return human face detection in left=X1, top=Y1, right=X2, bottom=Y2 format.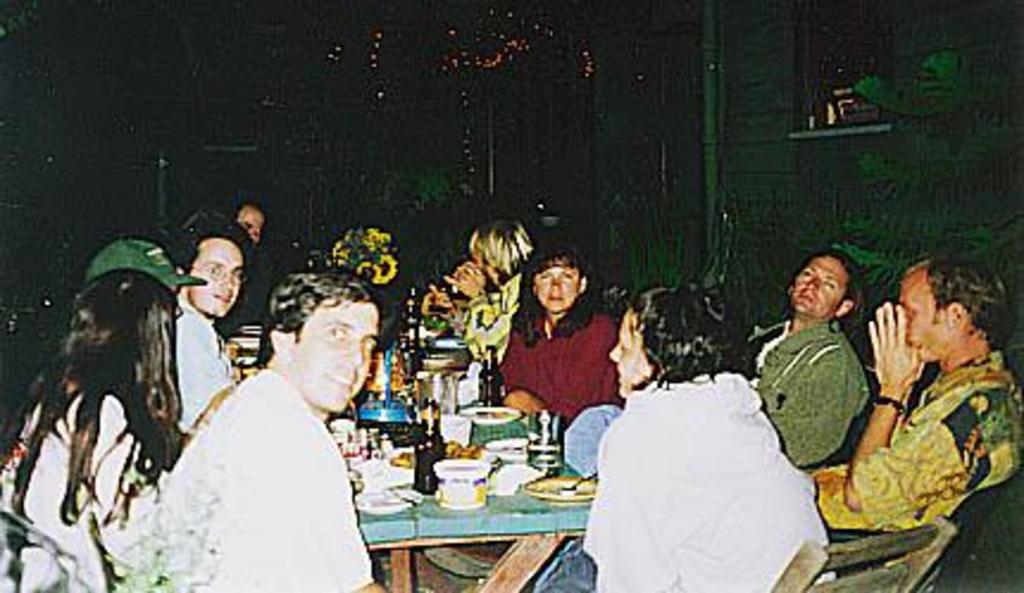
left=610, top=312, right=648, bottom=398.
